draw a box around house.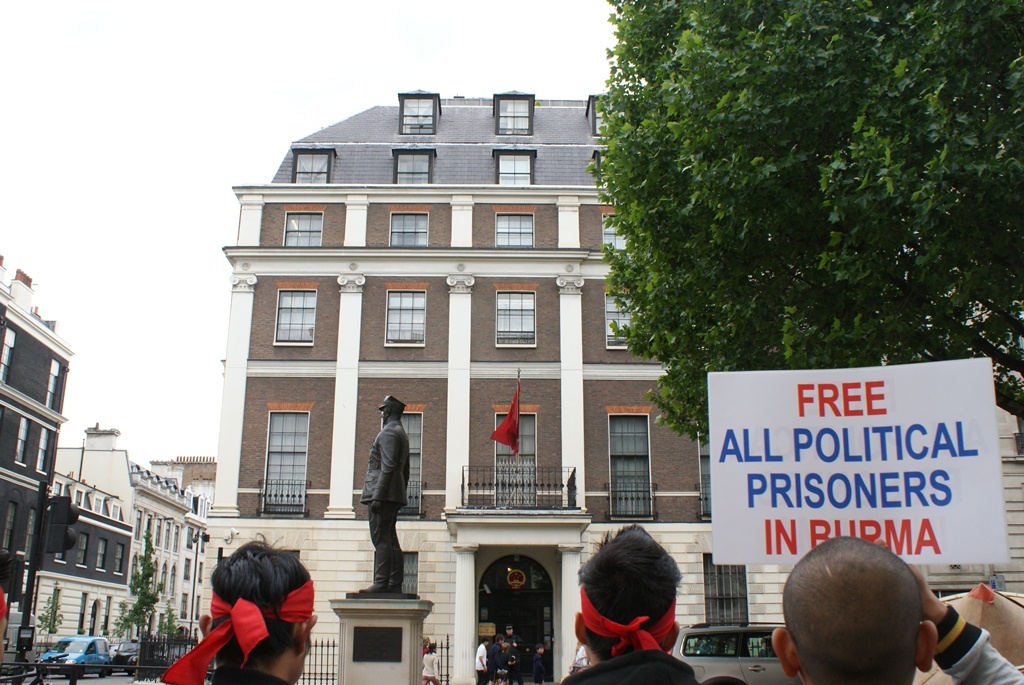
200 87 747 684.
